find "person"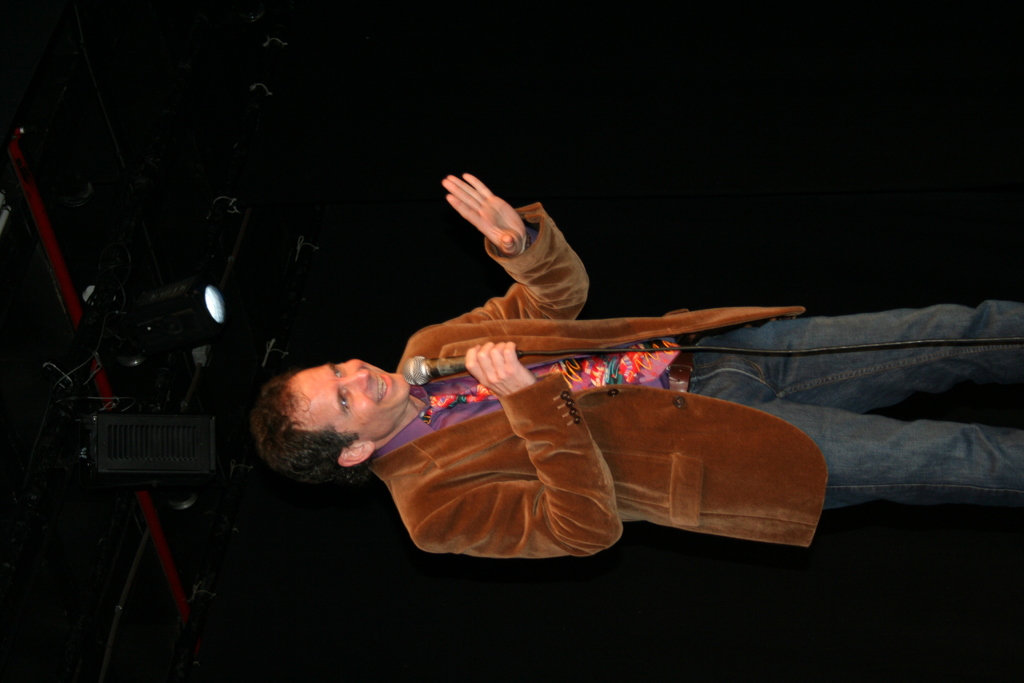
BBox(244, 170, 1023, 550)
